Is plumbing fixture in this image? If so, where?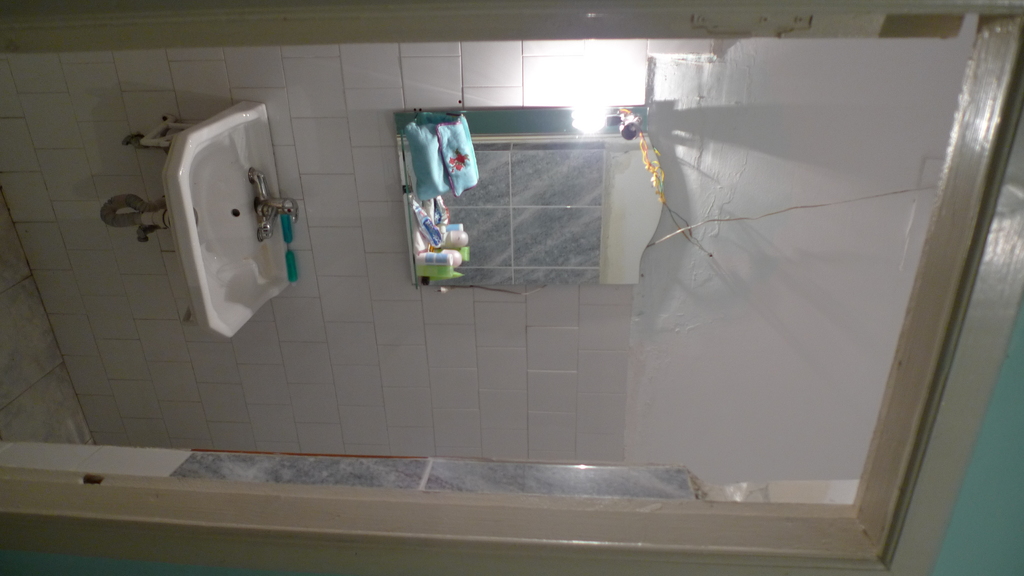
Yes, at [x1=254, y1=169, x2=300, y2=244].
